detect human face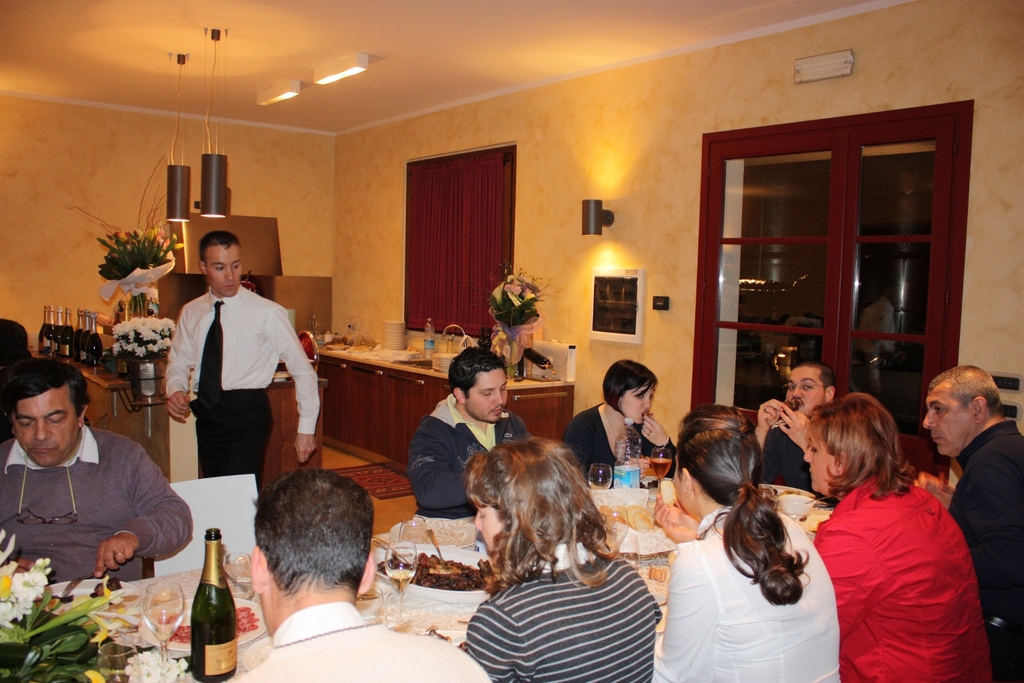
l=782, t=367, r=827, b=417
